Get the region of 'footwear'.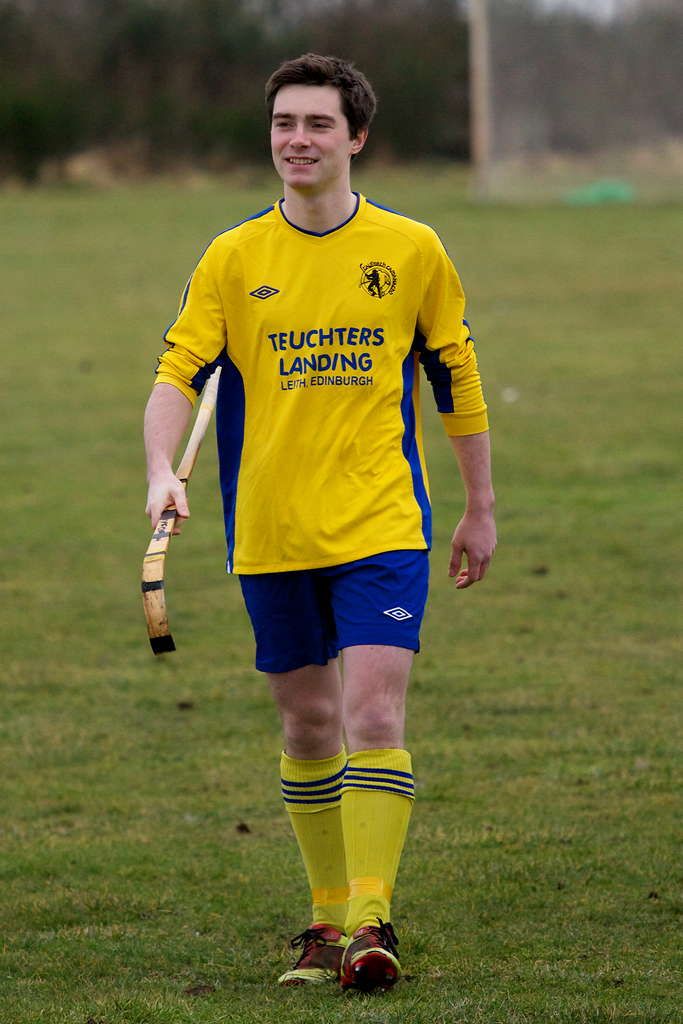
x1=280 y1=922 x2=358 y2=989.
